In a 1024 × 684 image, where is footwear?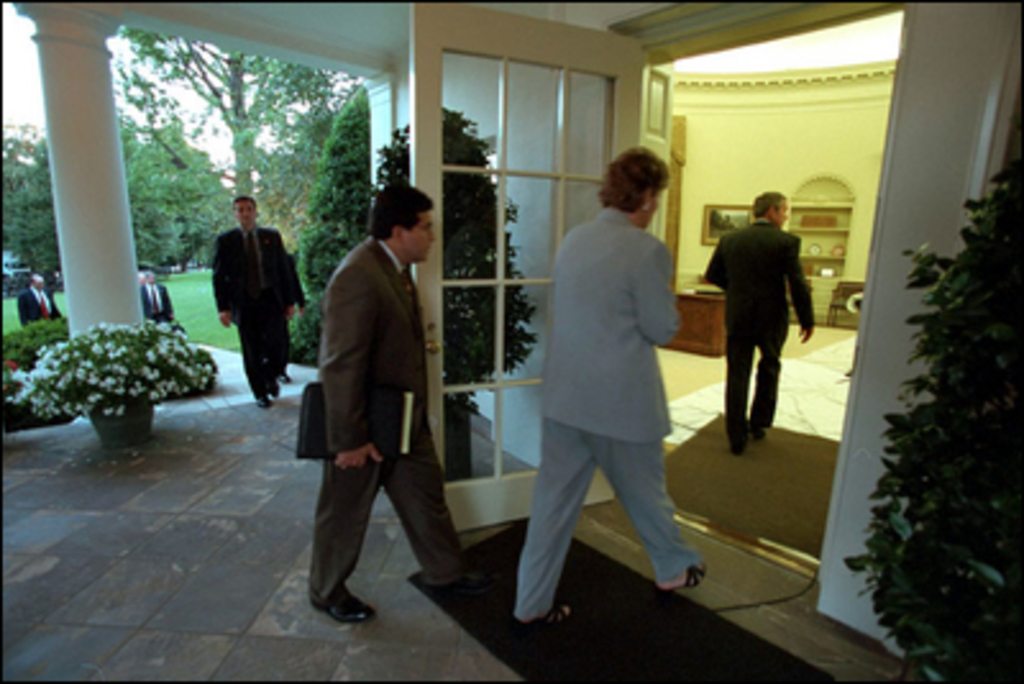
305, 576, 376, 643.
